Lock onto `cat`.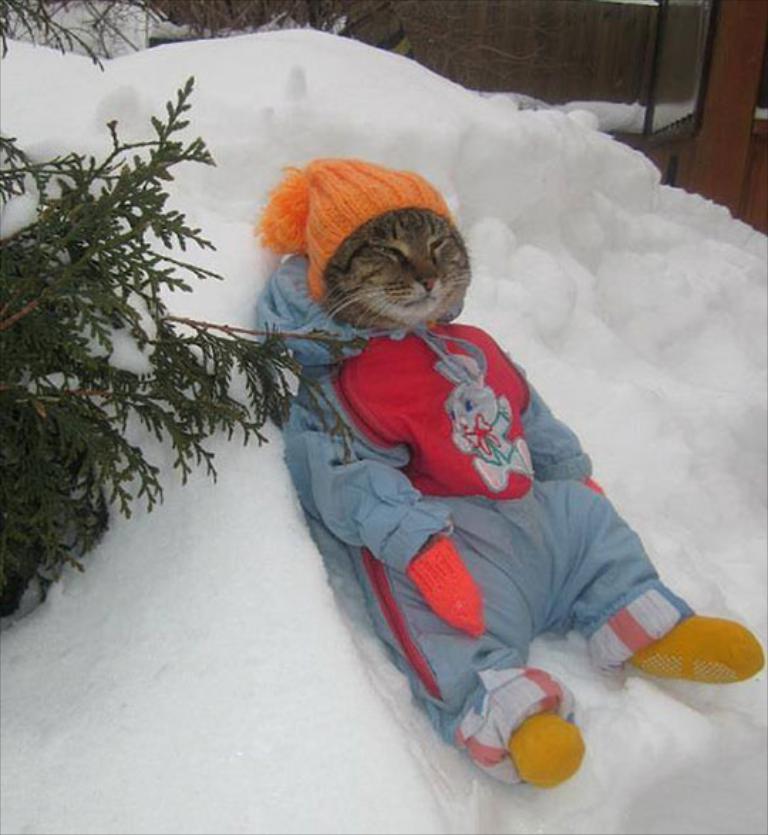
Locked: (327,211,475,327).
